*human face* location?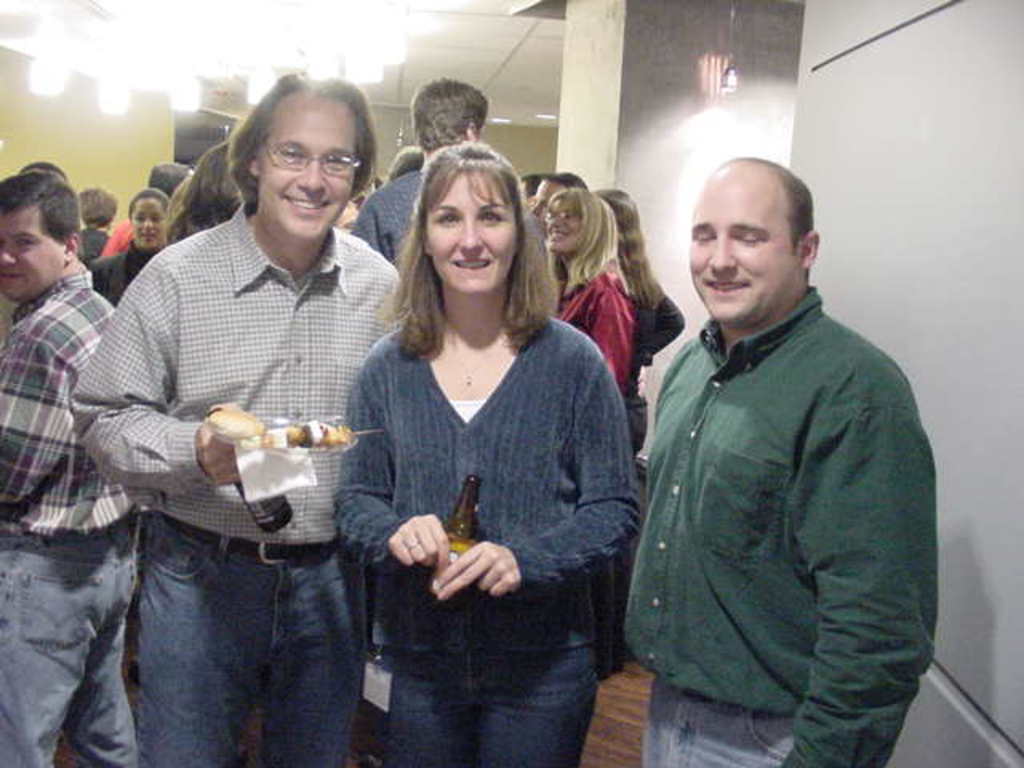
{"left": 128, "top": 205, "right": 162, "bottom": 248}
